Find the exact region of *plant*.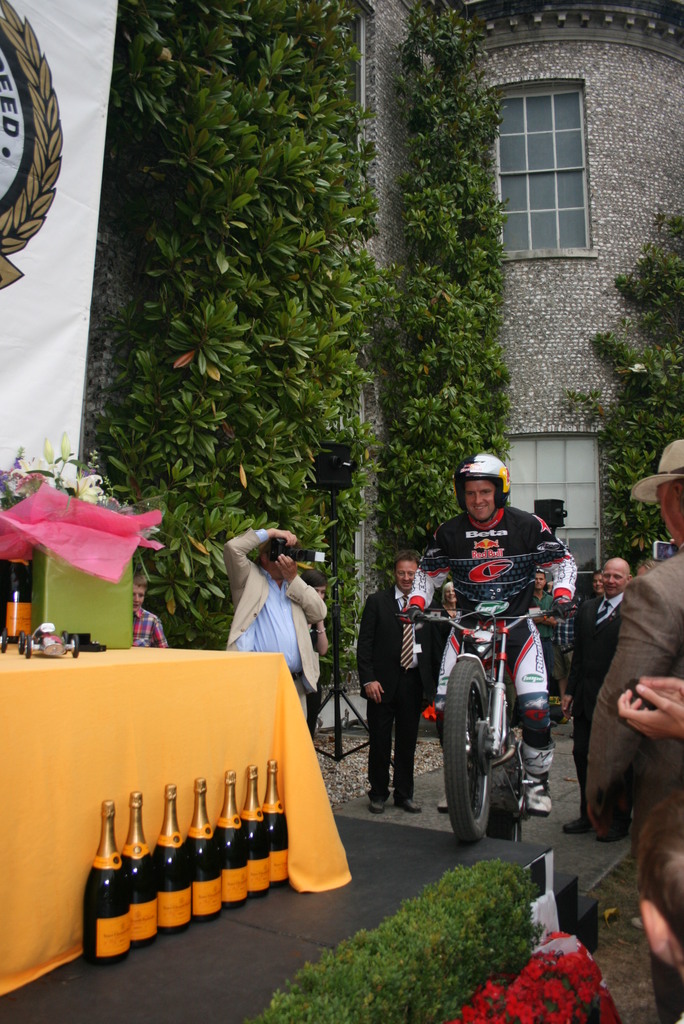
Exact region: [left=392, top=0, right=515, bottom=574].
